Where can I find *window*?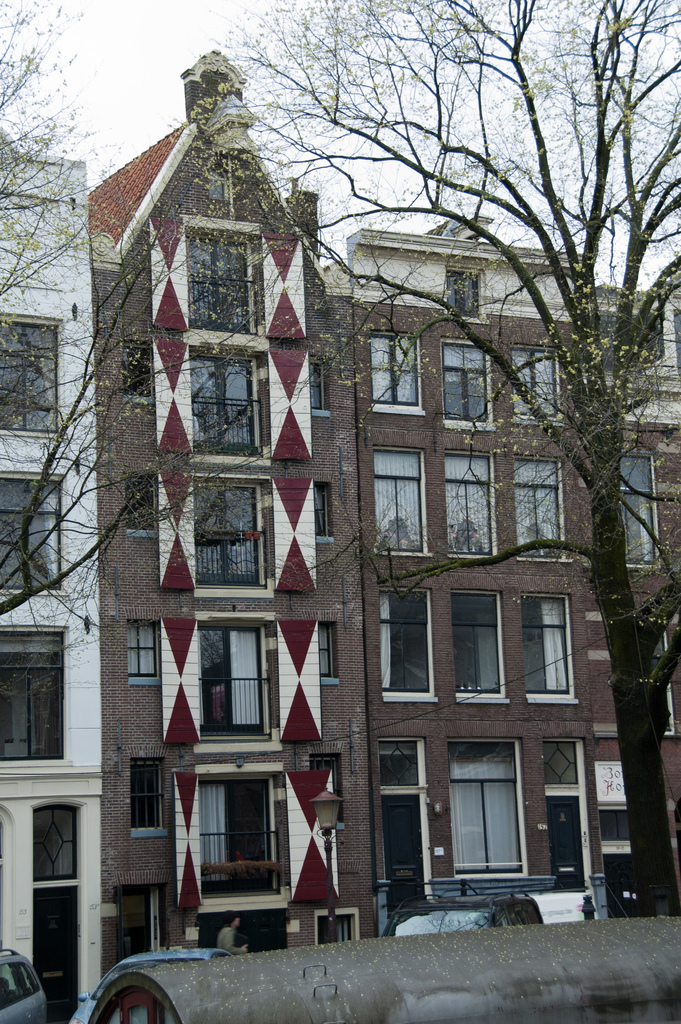
You can find it at 673, 801, 680, 863.
